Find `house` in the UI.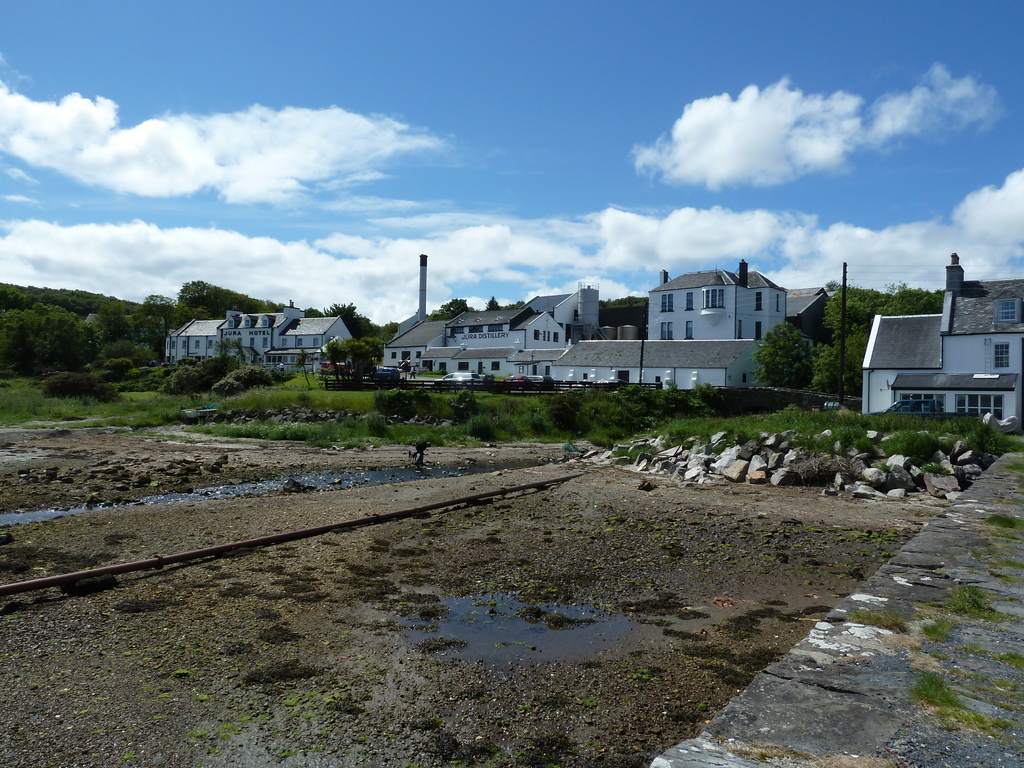
UI element at 780:279:826:328.
